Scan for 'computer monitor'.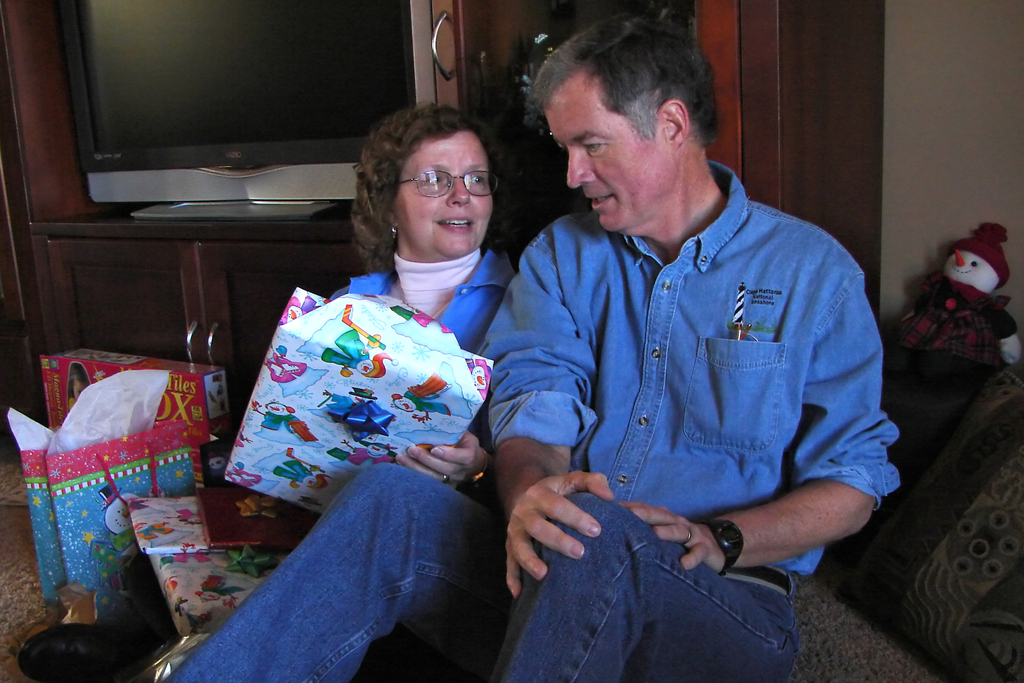
Scan result: pyautogui.locateOnScreen(77, 0, 448, 215).
